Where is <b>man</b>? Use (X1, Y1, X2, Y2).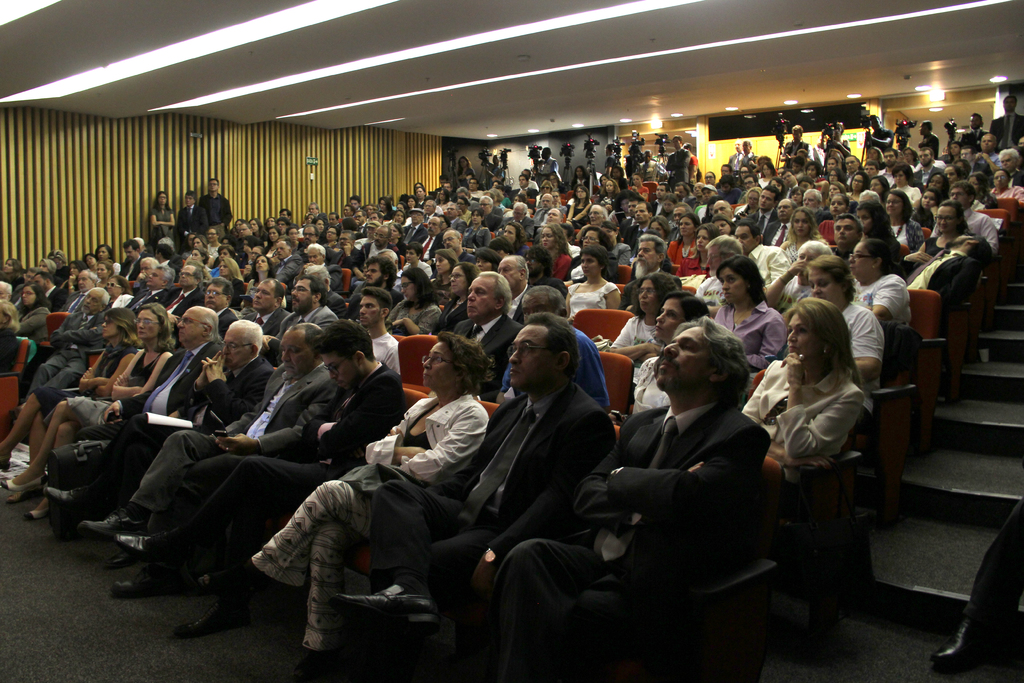
(431, 231, 475, 275).
